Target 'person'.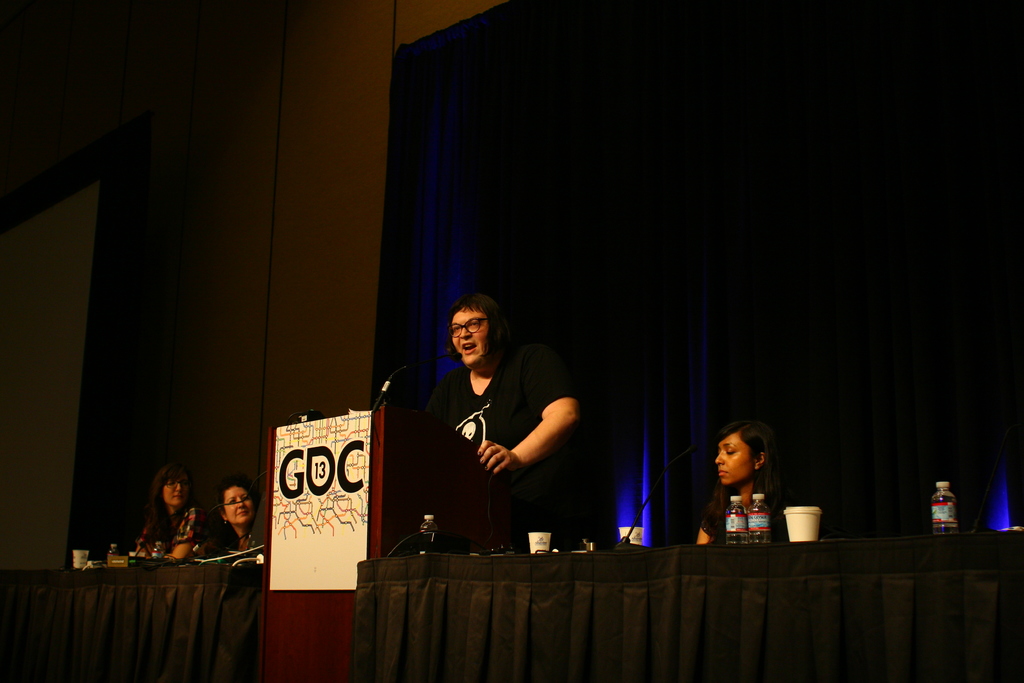
Target region: (680,427,794,551).
